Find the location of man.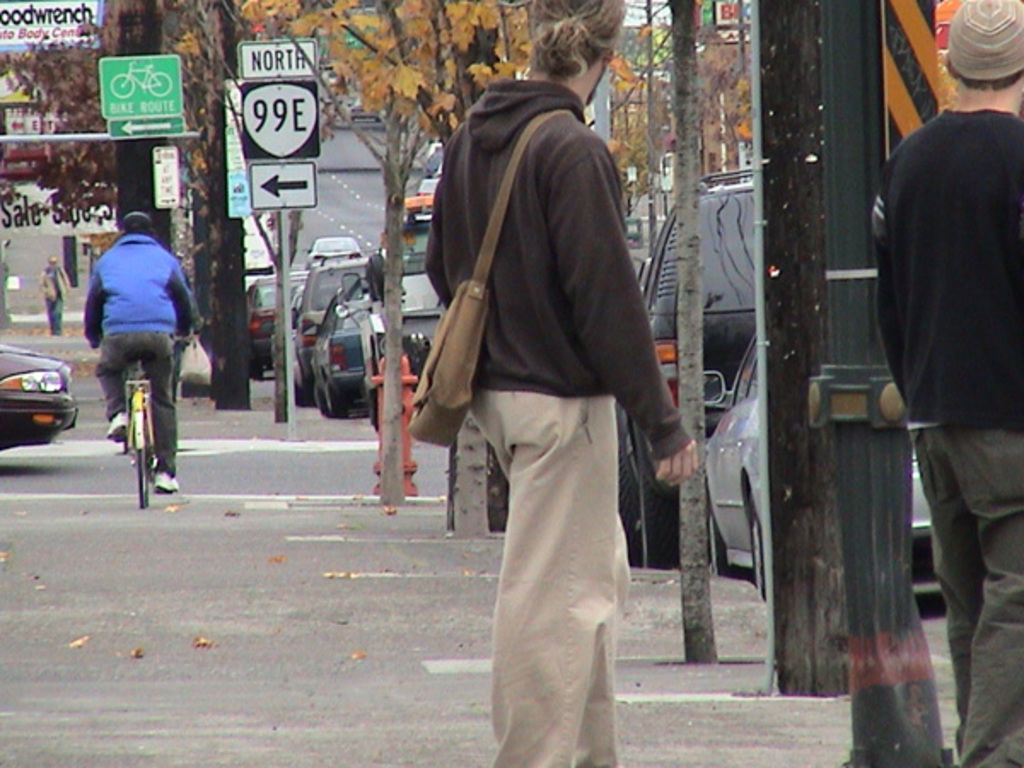
Location: <region>82, 207, 201, 507</region>.
